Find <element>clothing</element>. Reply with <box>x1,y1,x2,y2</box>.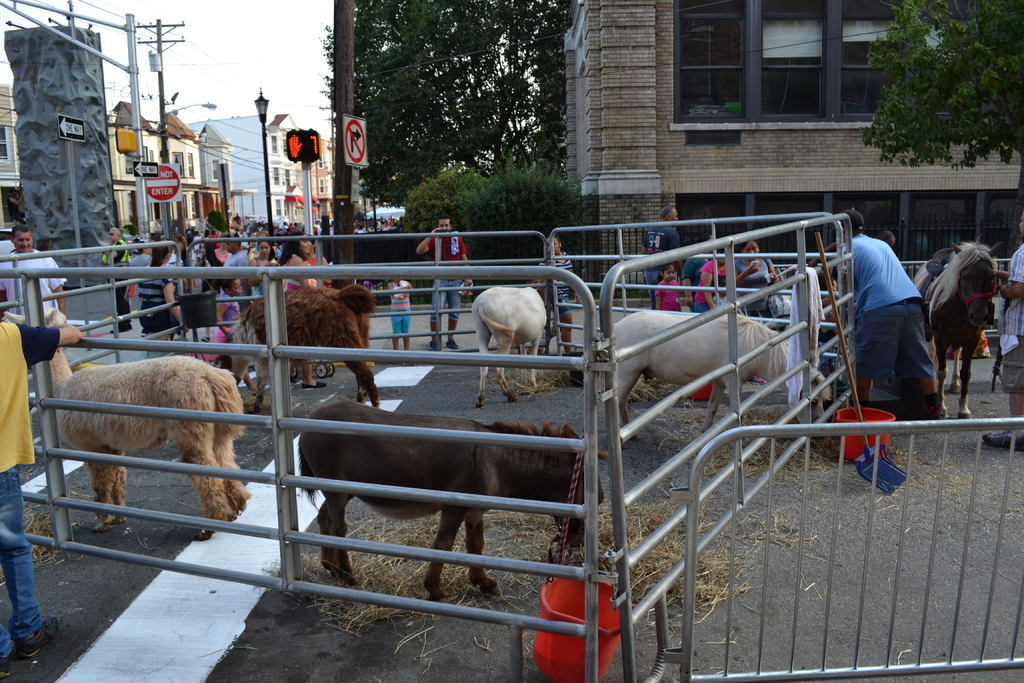
<box>0,247,67,331</box>.
